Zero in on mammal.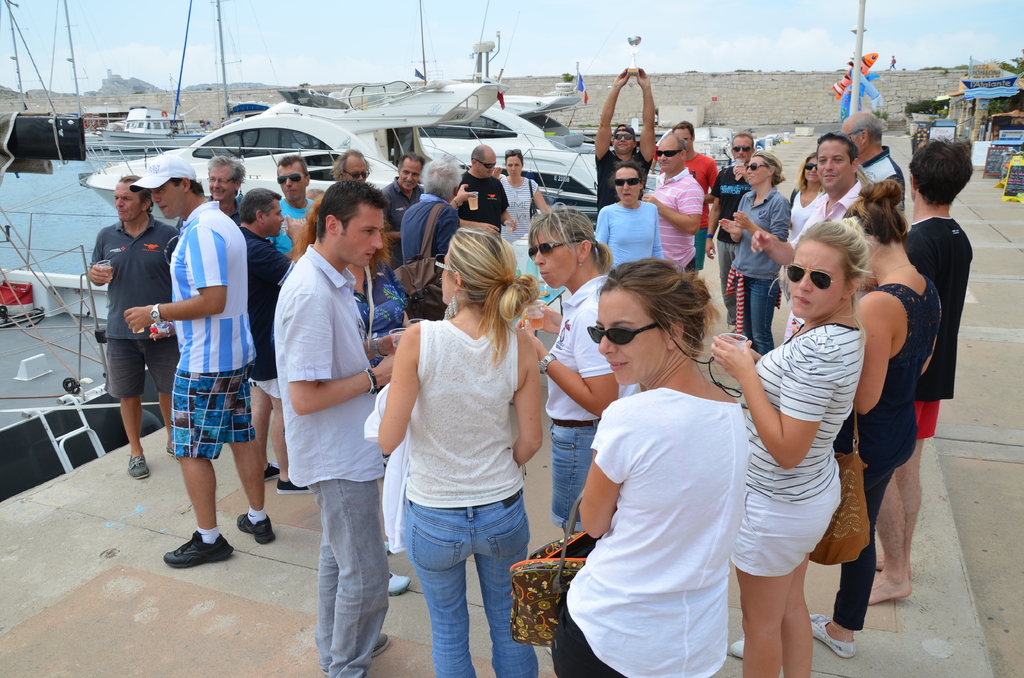
Zeroed in: 513:200:641:654.
